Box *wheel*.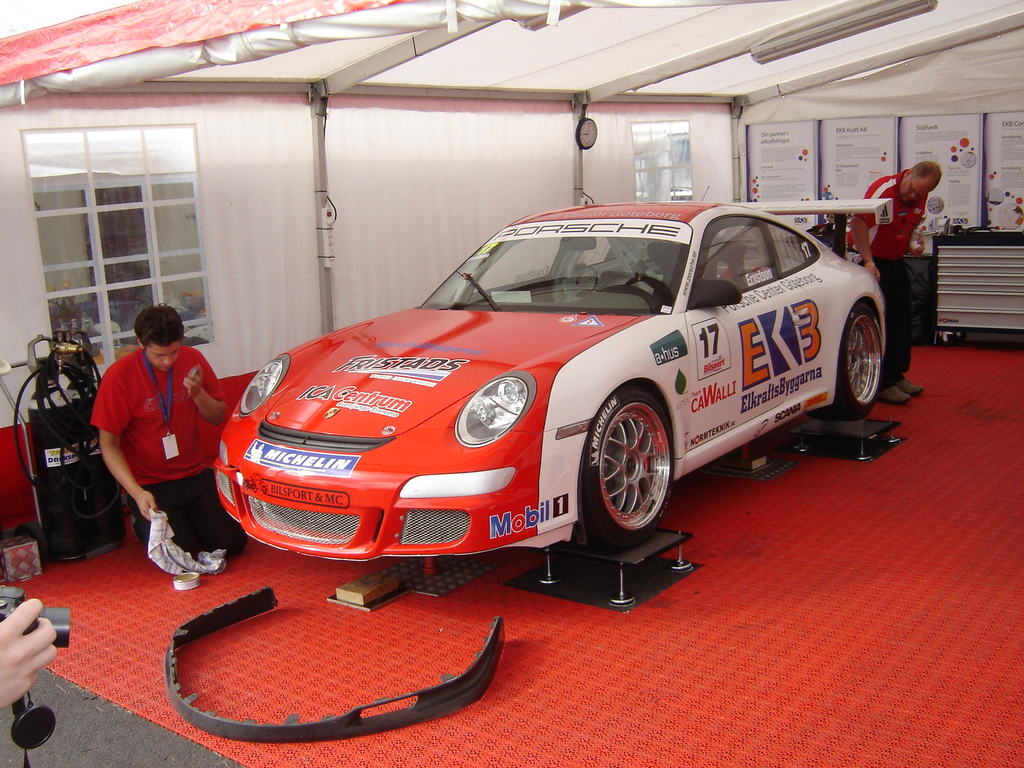
627,281,678,312.
